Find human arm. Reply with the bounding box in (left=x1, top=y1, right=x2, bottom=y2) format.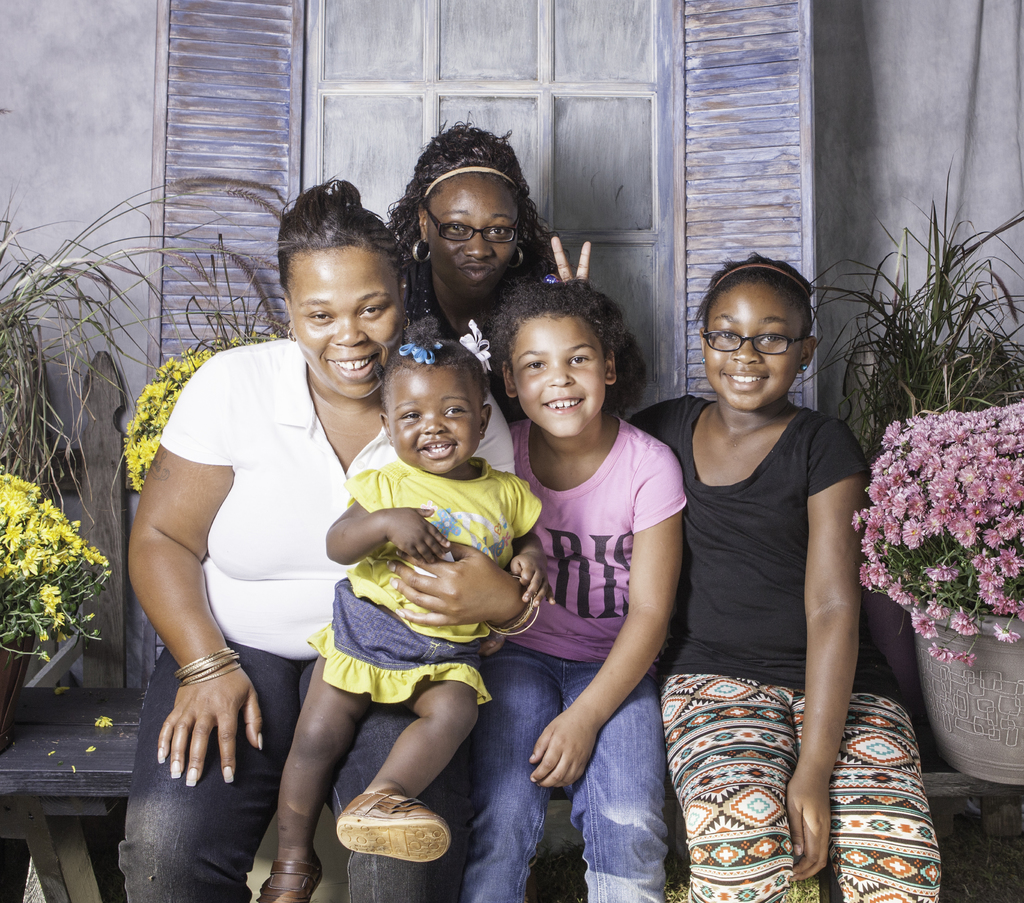
(left=323, top=466, right=447, bottom=564).
